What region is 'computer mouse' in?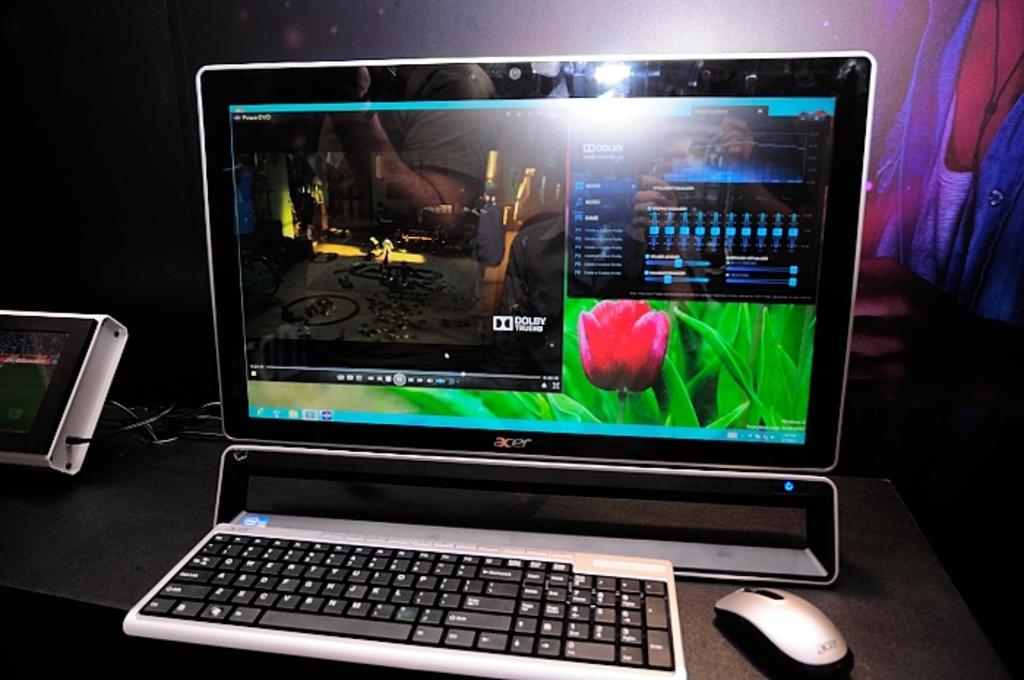
714/586/859/677.
